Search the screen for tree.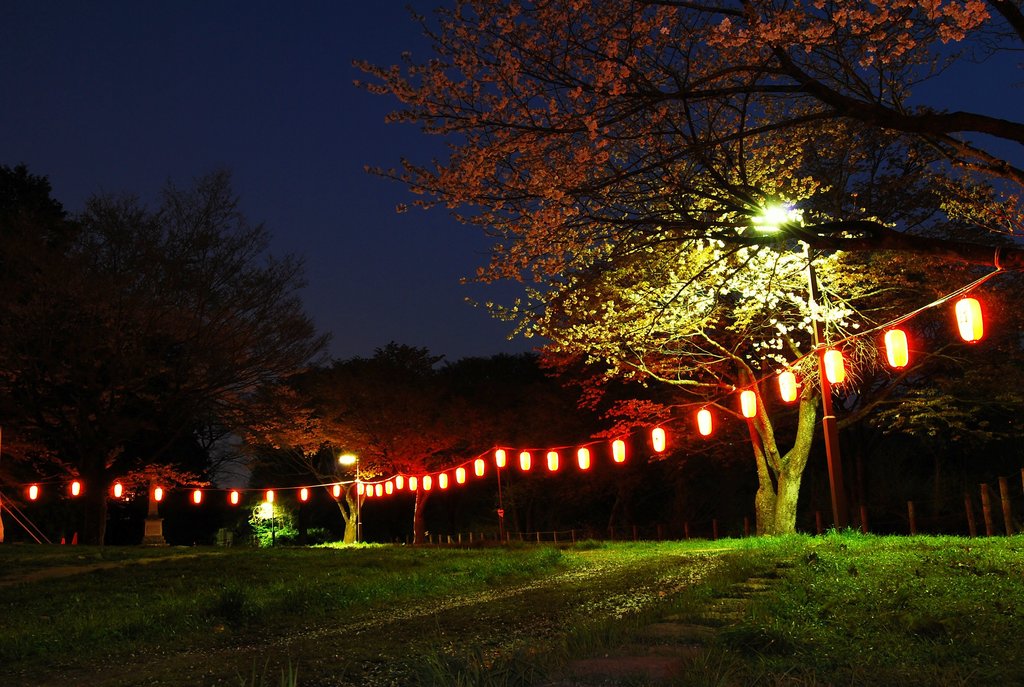
Found at x1=40 y1=175 x2=333 y2=553.
